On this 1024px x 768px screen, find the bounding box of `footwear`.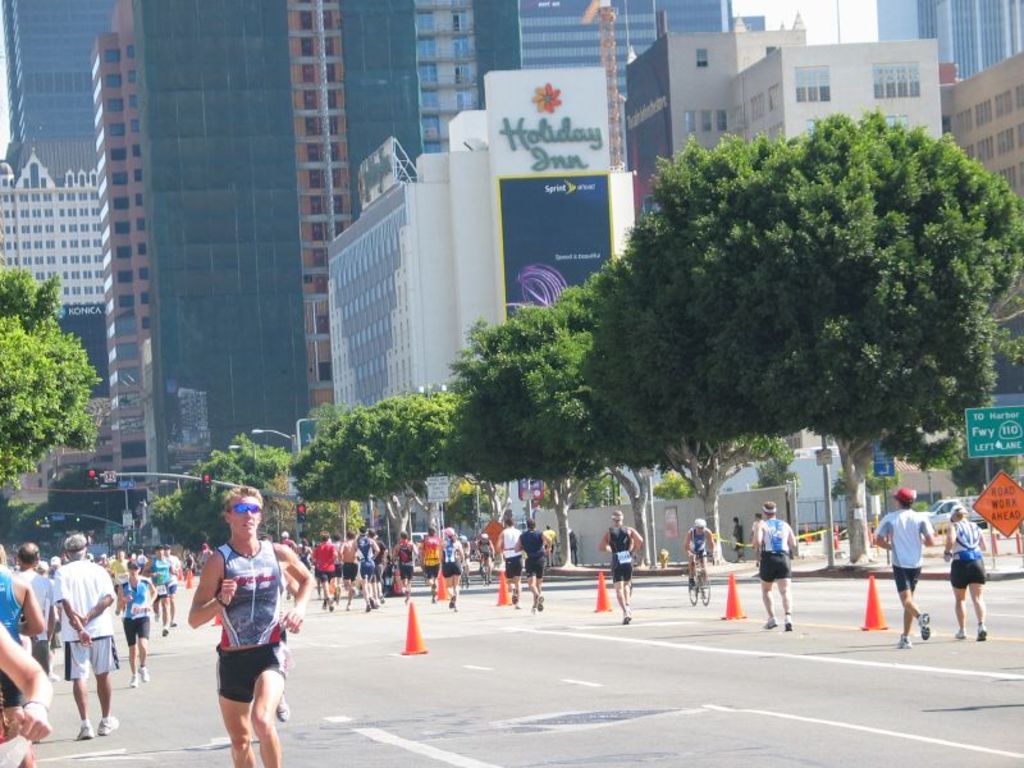
Bounding box: crop(161, 626, 170, 636).
